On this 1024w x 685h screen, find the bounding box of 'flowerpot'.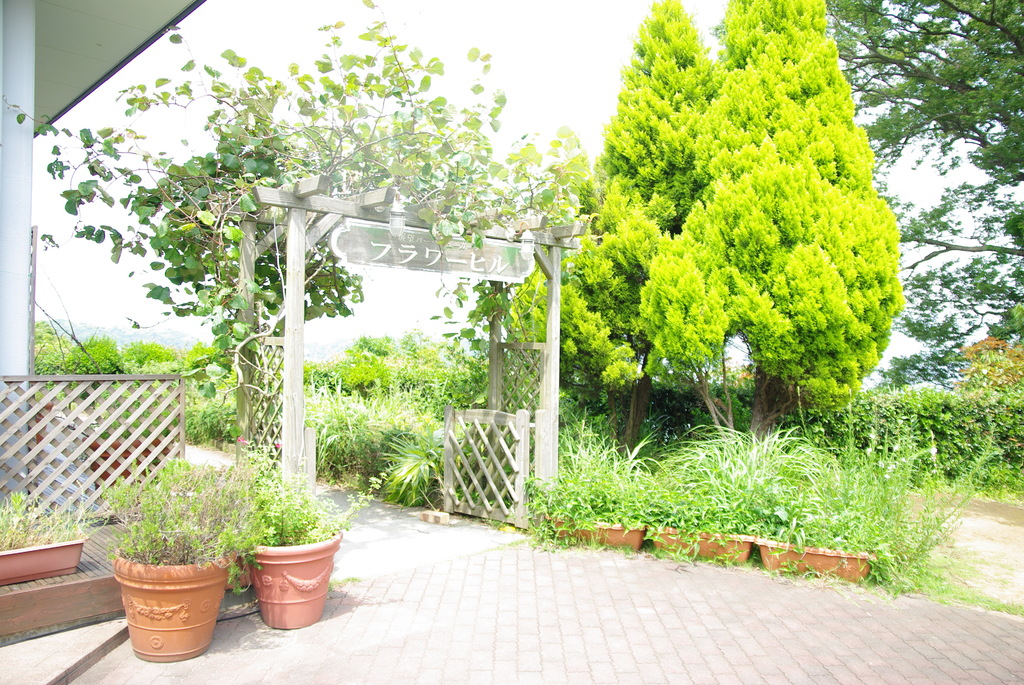
Bounding box: <region>755, 532, 872, 578</region>.
